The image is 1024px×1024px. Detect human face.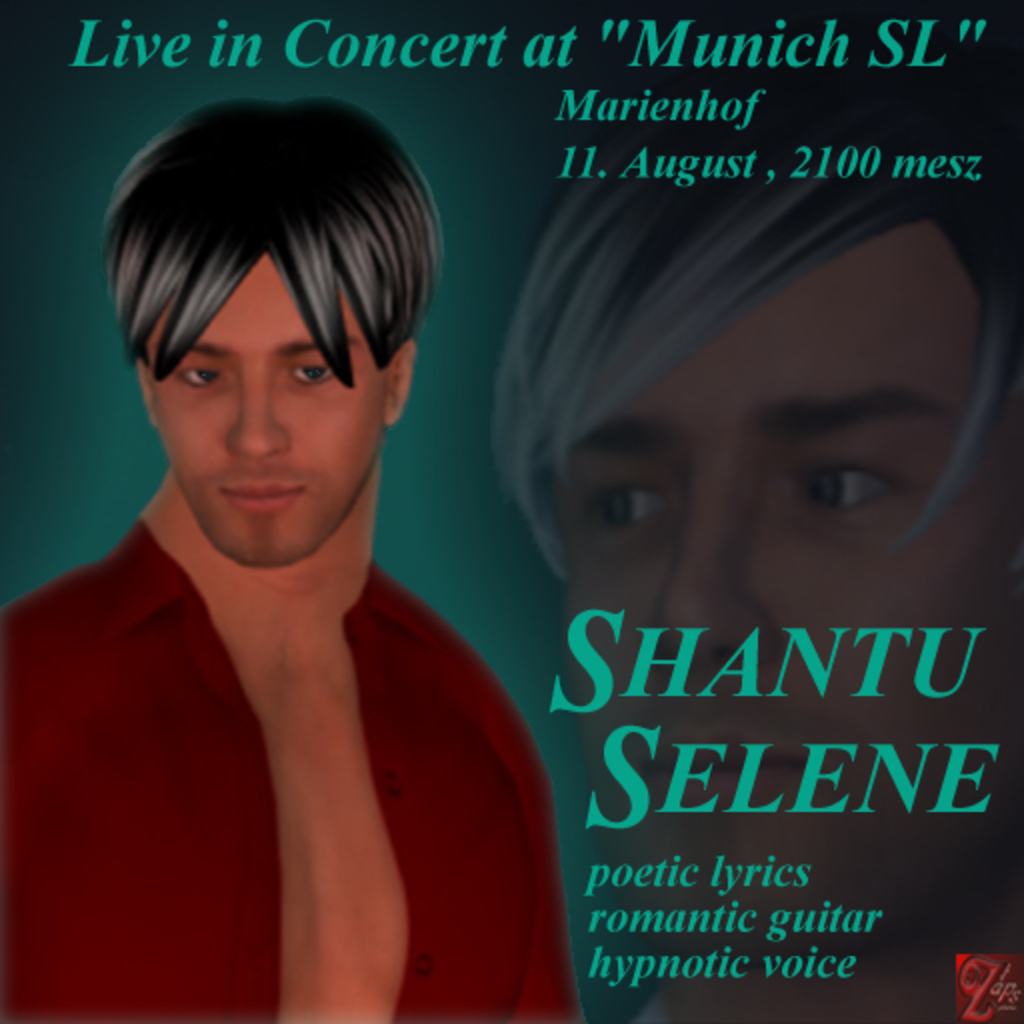
Detection: [x1=114, y1=218, x2=404, y2=554].
